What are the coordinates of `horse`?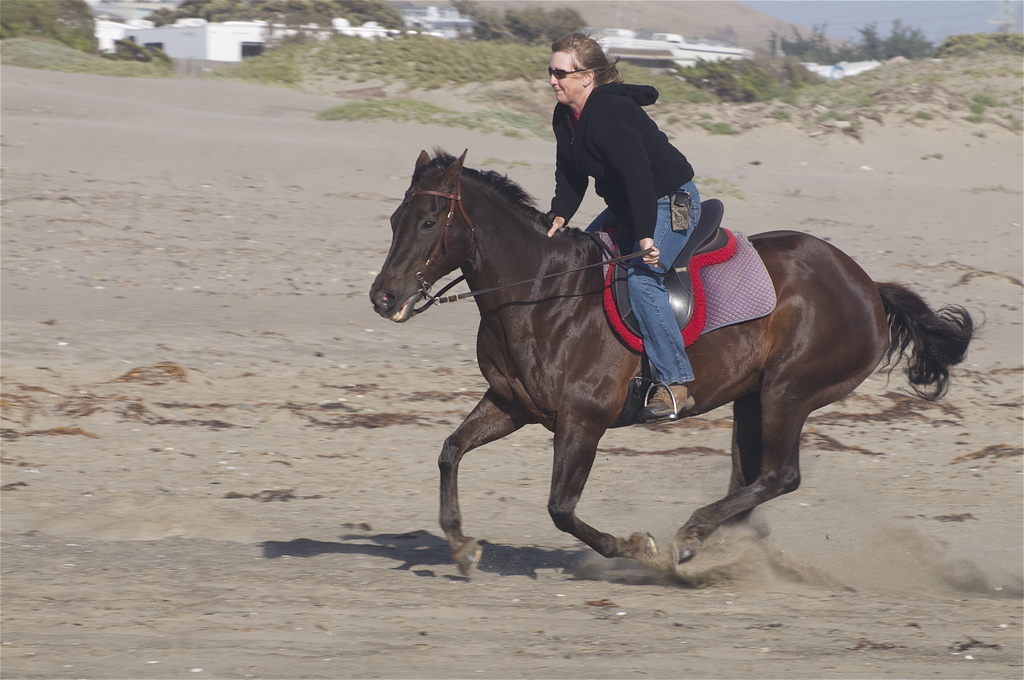
{"x1": 366, "y1": 142, "x2": 991, "y2": 579}.
